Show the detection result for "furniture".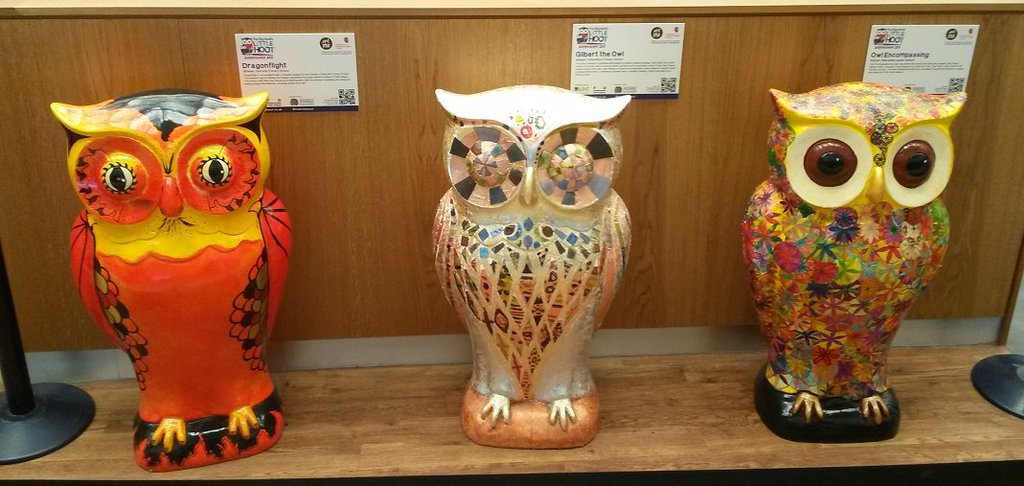
0,8,1023,485.
